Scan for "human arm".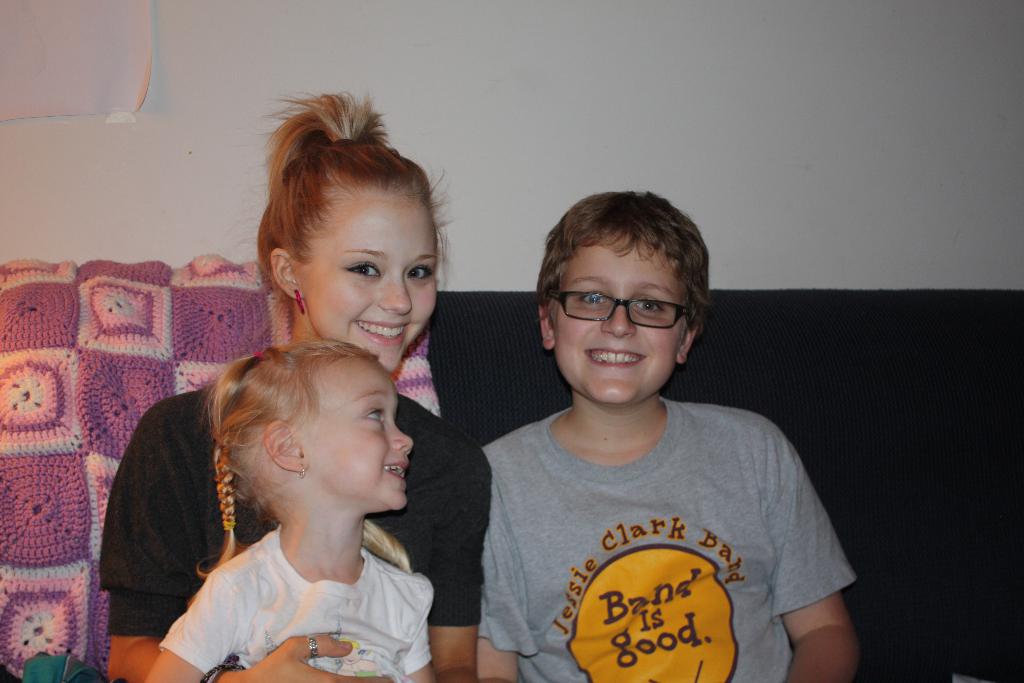
Scan result: {"x1": 396, "y1": 573, "x2": 445, "y2": 682}.
